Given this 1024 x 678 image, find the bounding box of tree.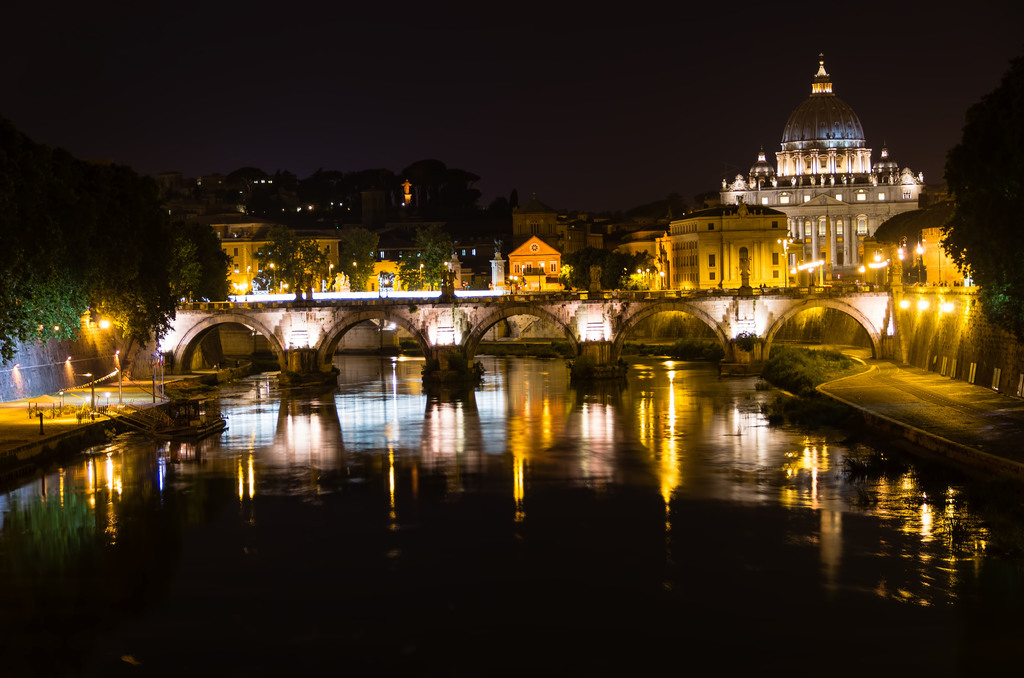
[344, 223, 380, 289].
